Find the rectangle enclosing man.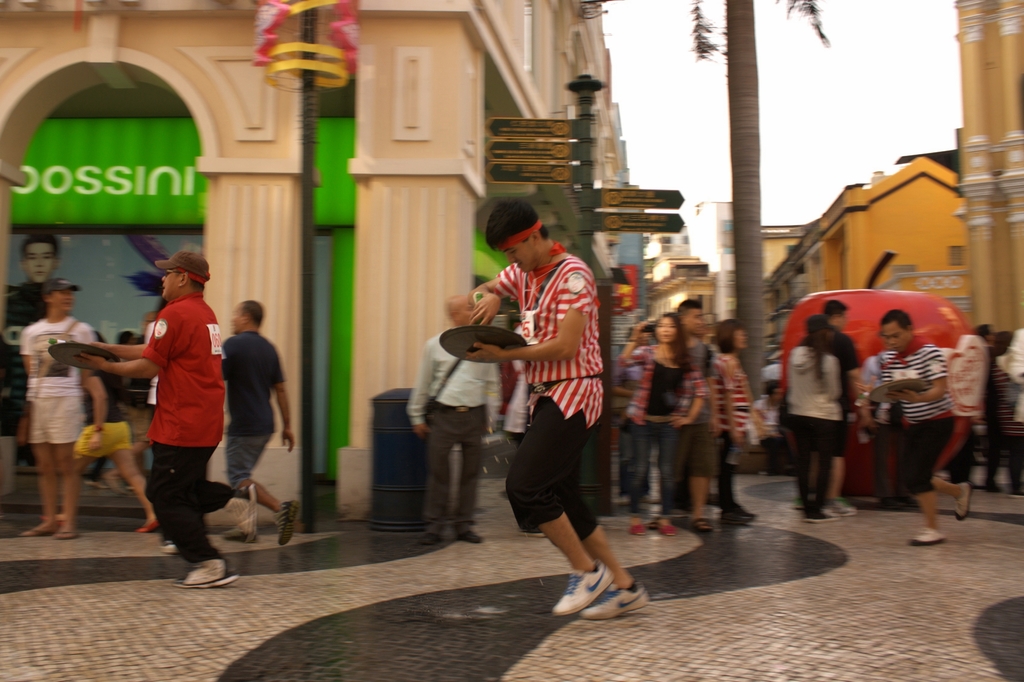
bbox=[1, 233, 62, 412].
